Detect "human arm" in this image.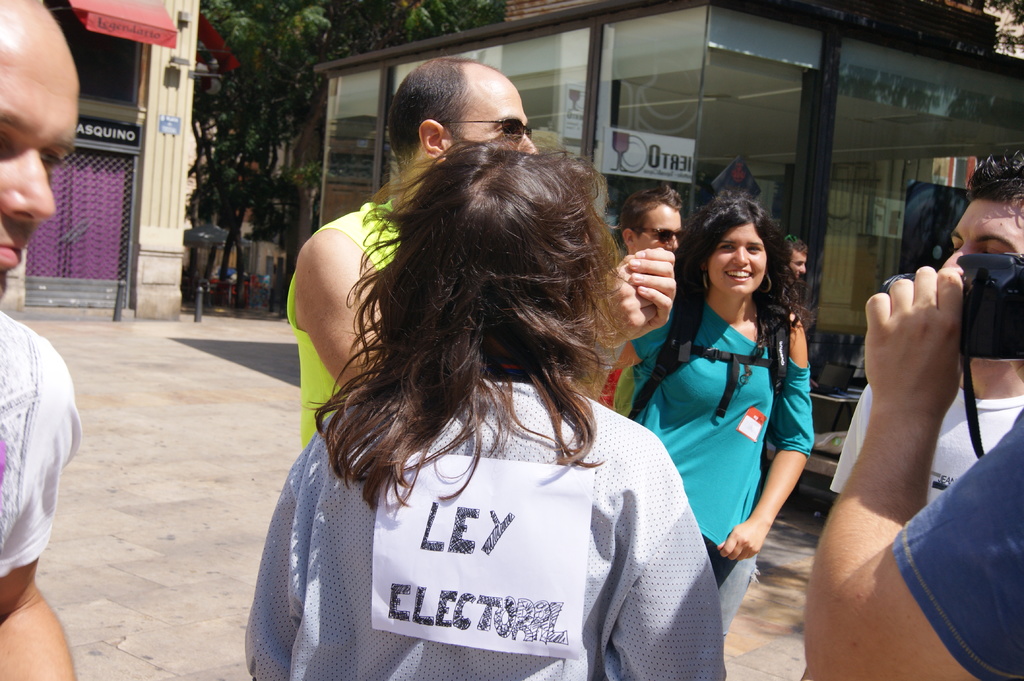
Detection: pyautogui.locateOnScreen(612, 474, 725, 680).
